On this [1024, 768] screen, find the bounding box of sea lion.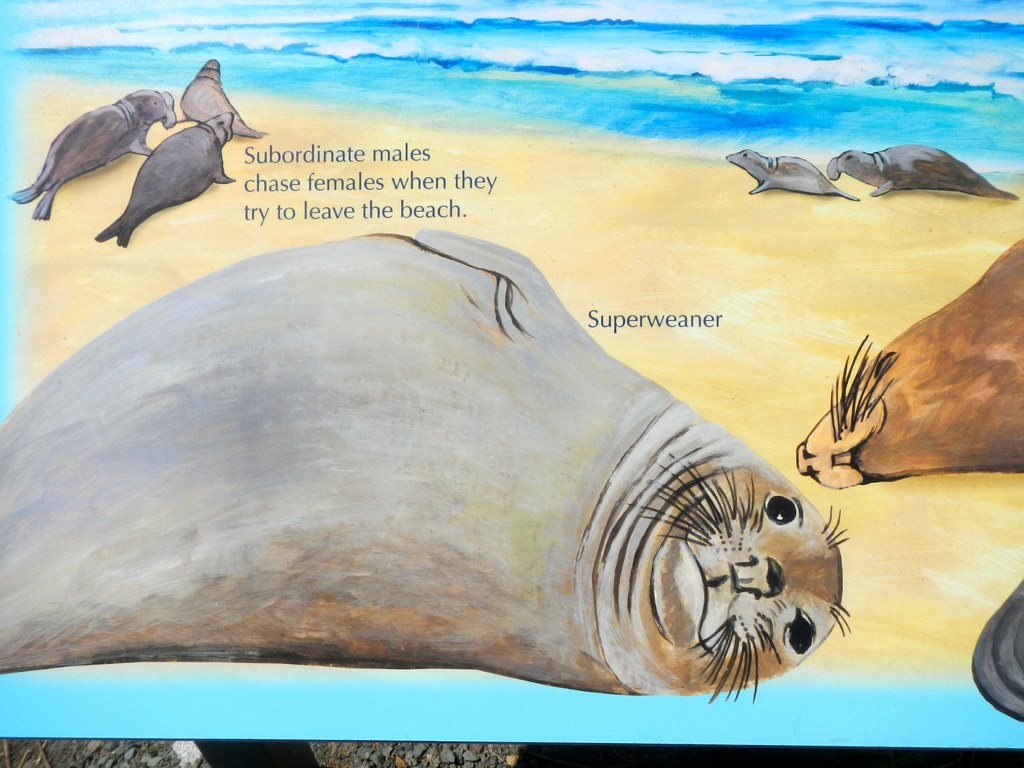
Bounding box: x1=4 y1=85 x2=179 y2=224.
